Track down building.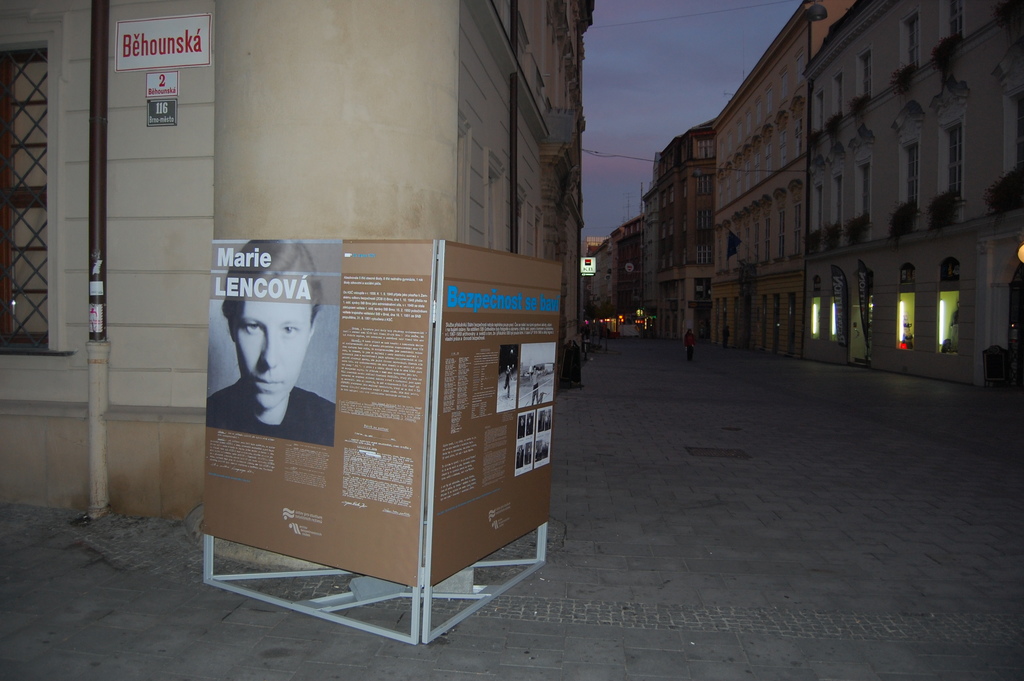
Tracked to box=[0, 0, 591, 521].
